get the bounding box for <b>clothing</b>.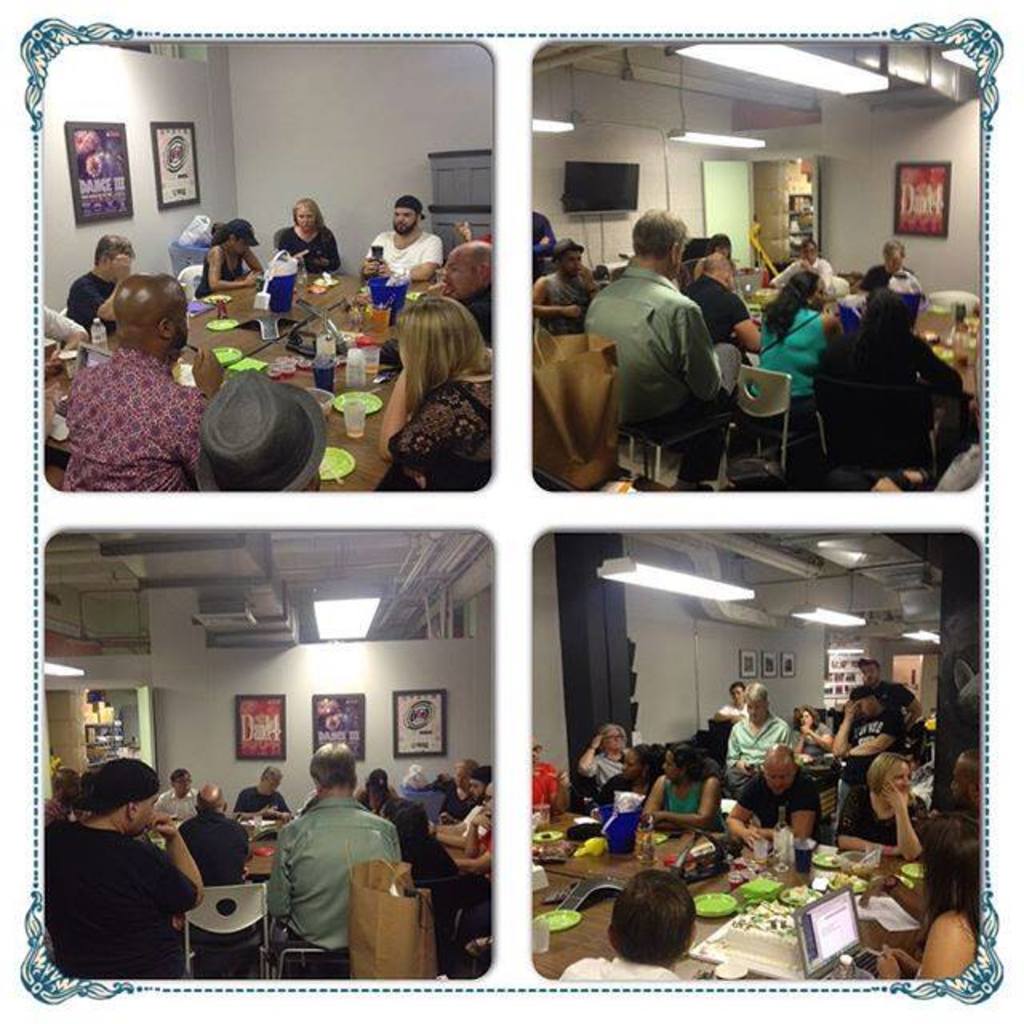
x1=190, y1=243, x2=245, y2=291.
